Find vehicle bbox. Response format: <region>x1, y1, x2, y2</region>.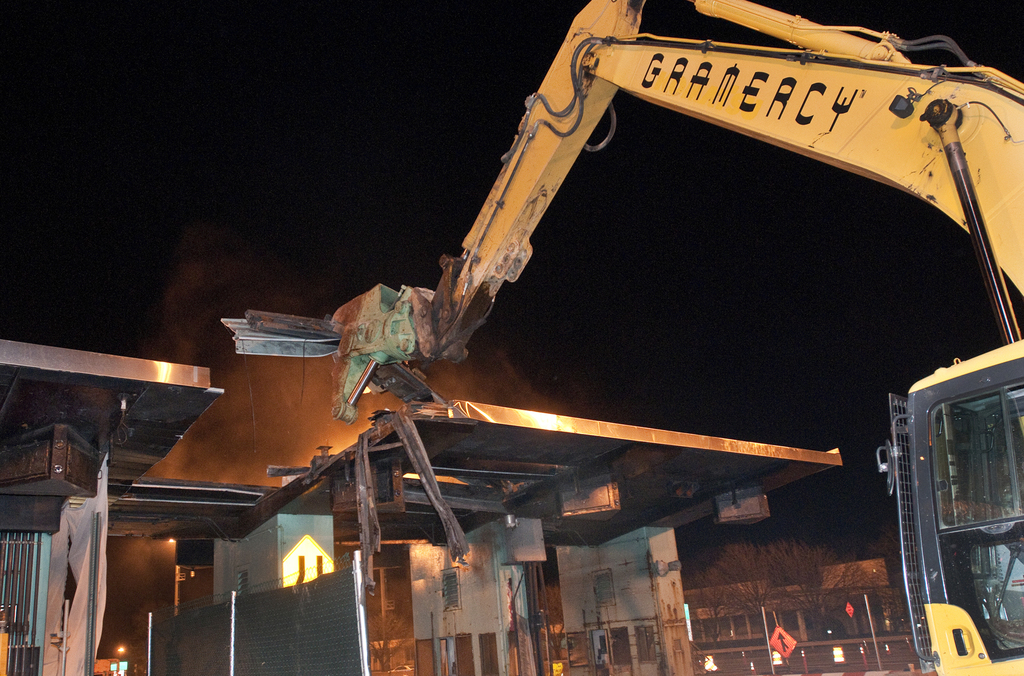
<region>205, 39, 991, 608</region>.
